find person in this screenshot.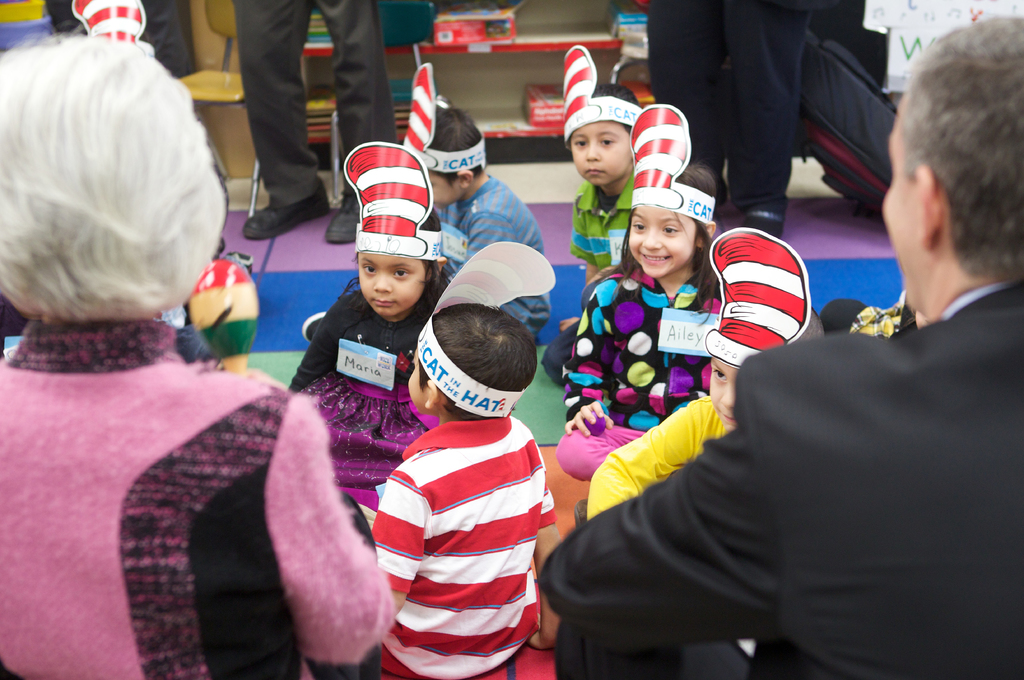
The bounding box for person is bbox=(361, 280, 564, 672).
